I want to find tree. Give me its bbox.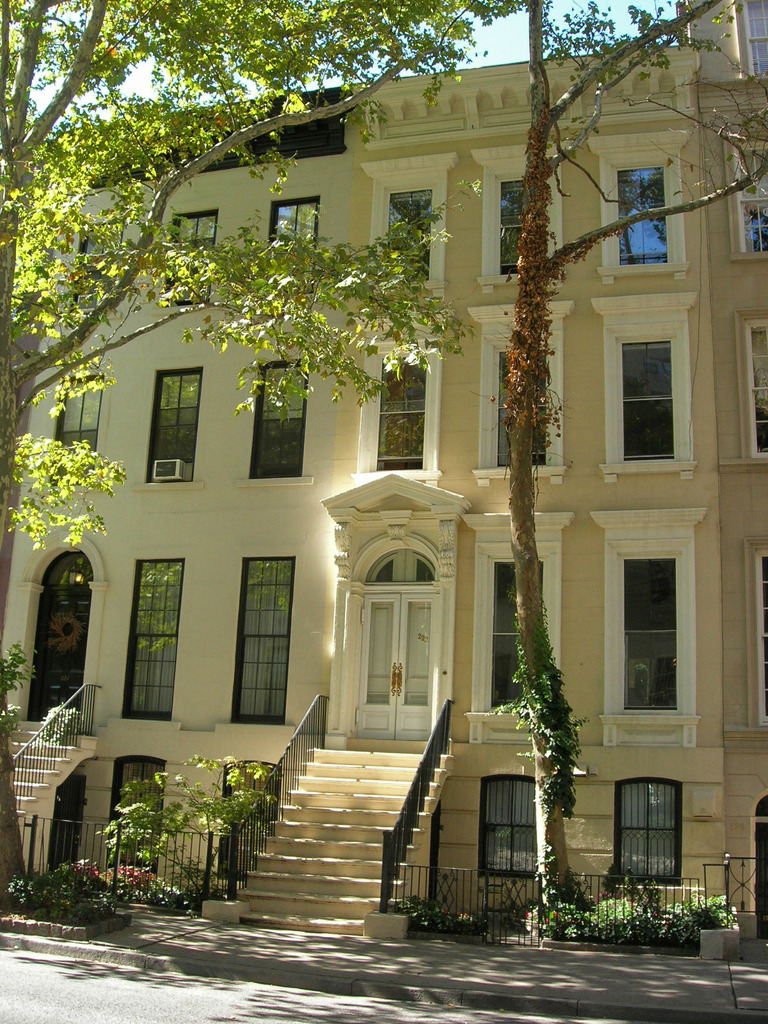
Rect(0, 0, 533, 899).
